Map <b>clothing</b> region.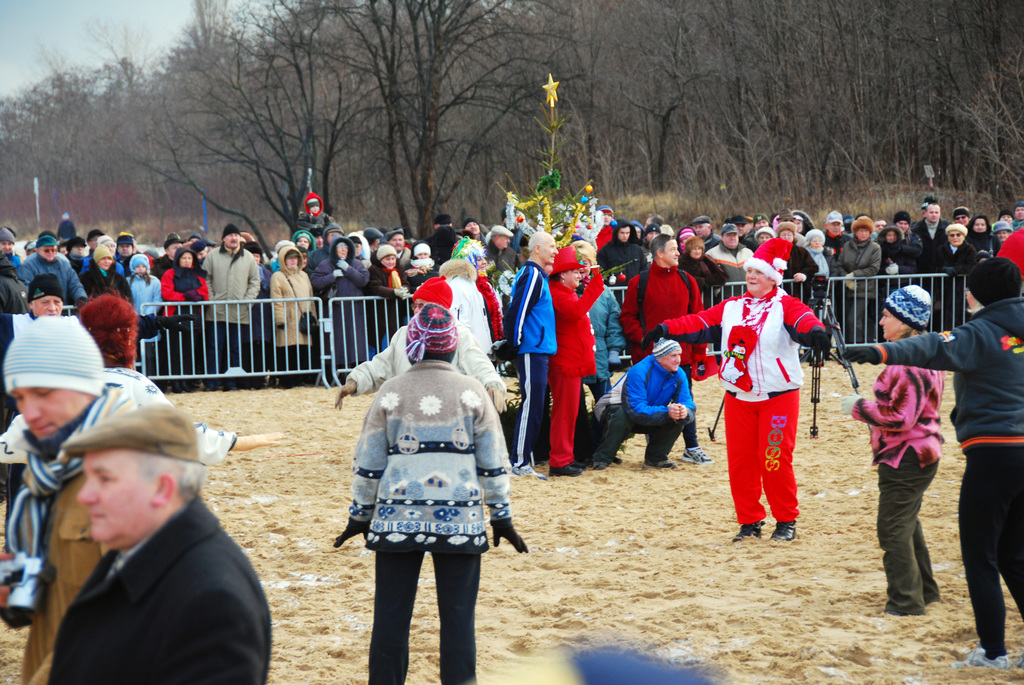
Mapped to region(0, 276, 34, 312).
